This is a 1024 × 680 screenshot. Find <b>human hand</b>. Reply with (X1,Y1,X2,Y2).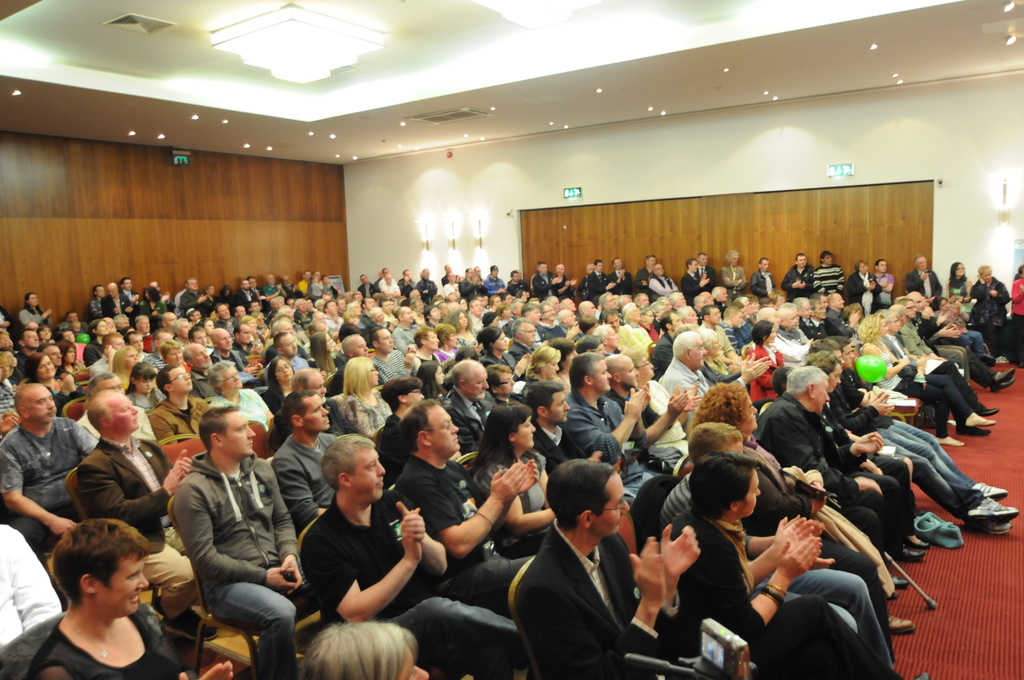
(696,277,708,289).
